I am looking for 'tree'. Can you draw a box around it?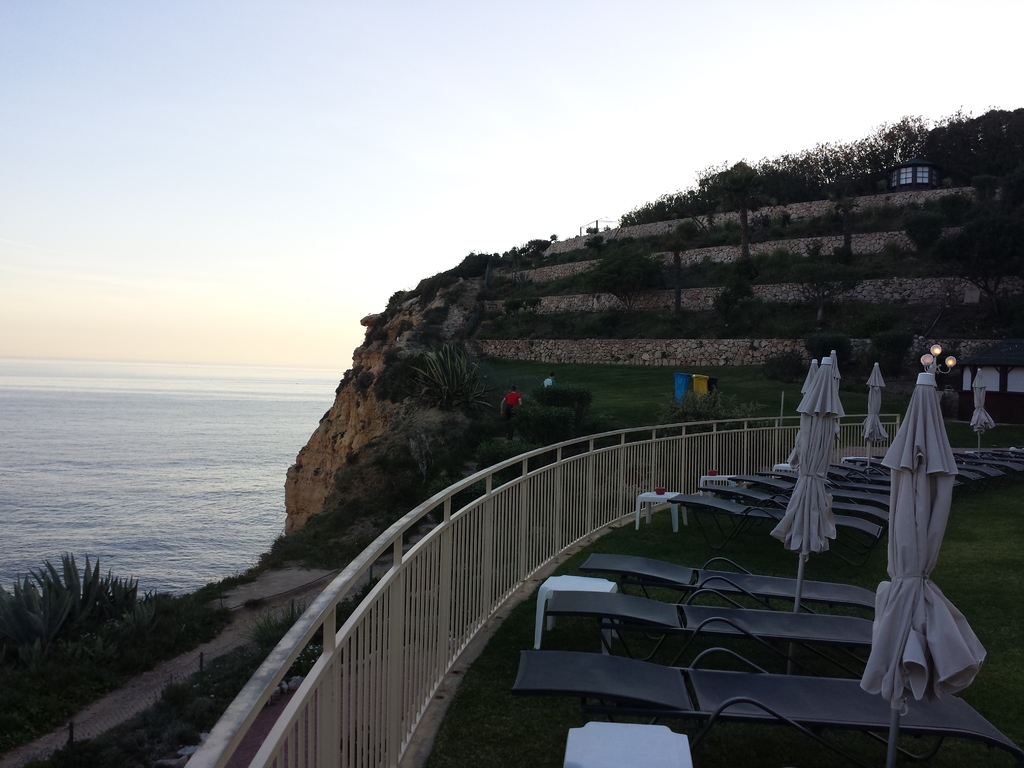
Sure, the bounding box is region(612, 93, 1023, 228).
